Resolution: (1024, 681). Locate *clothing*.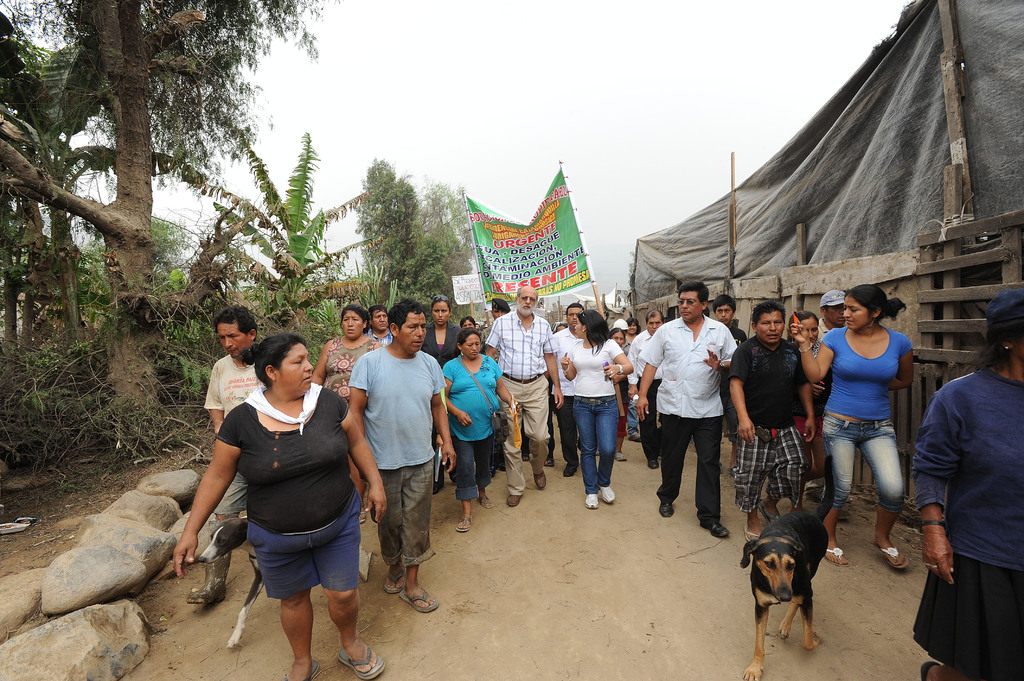
[637,311,736,417].
